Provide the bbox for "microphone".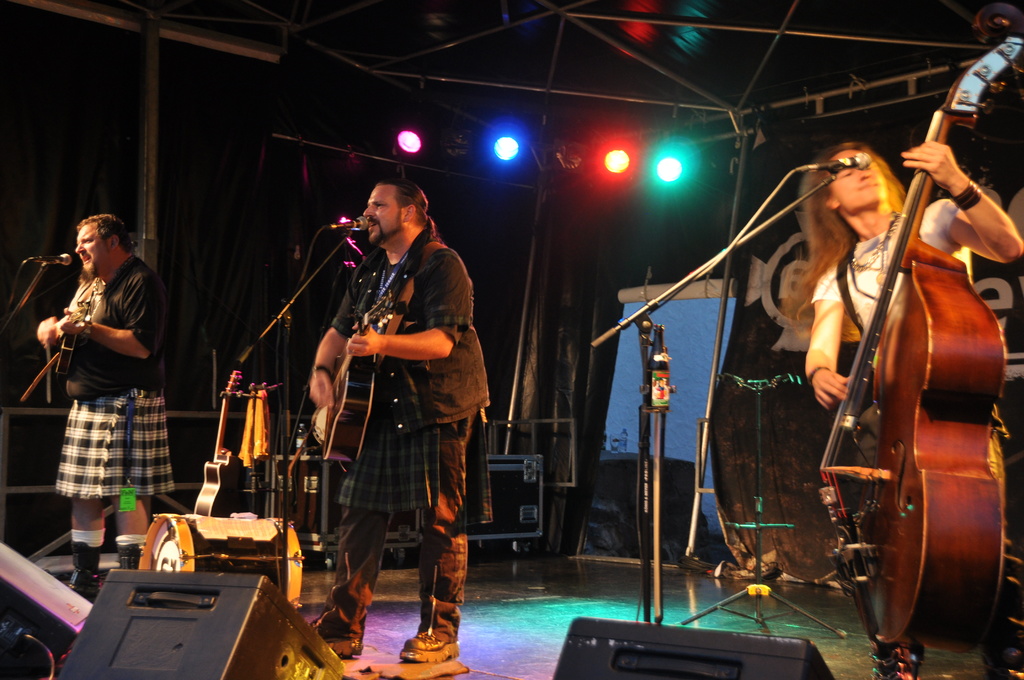
{"left": 25, "top": 254, "right": 73, "bottom": 266}.
